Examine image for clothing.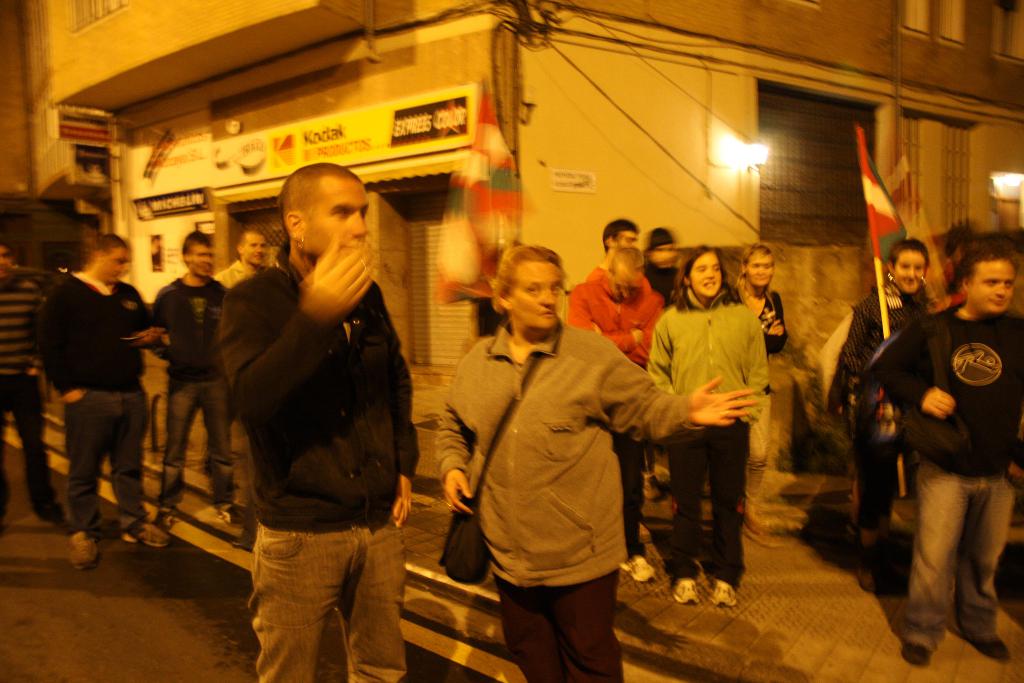
Examination result: <box>883,302,1022,644</box>.
